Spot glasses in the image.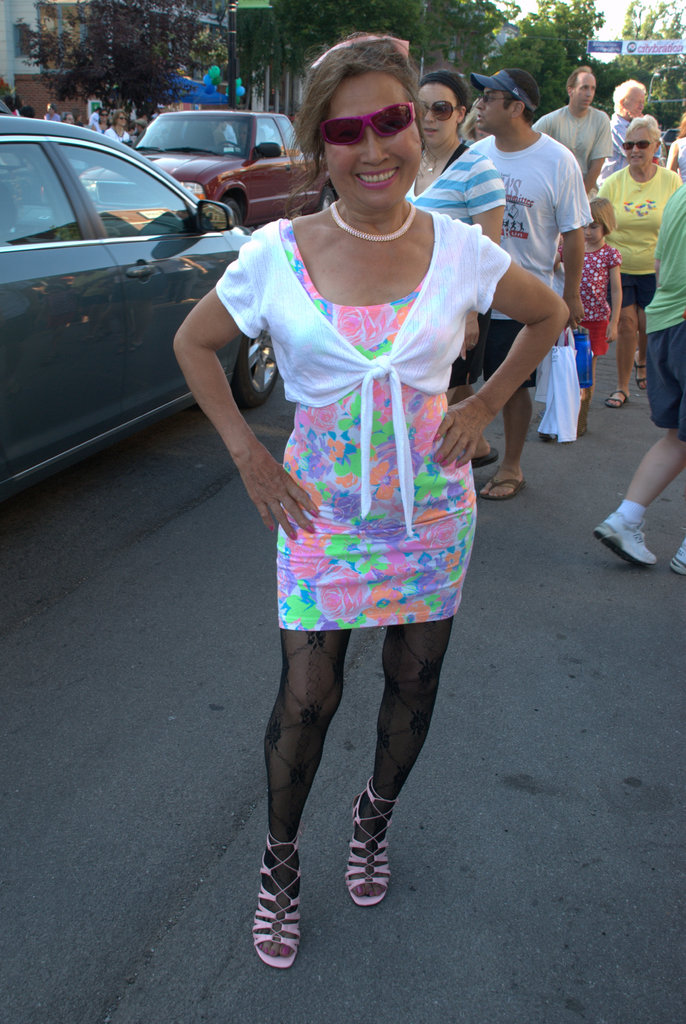
glasses found at left=624, top=135, right=658, bottom=159.
